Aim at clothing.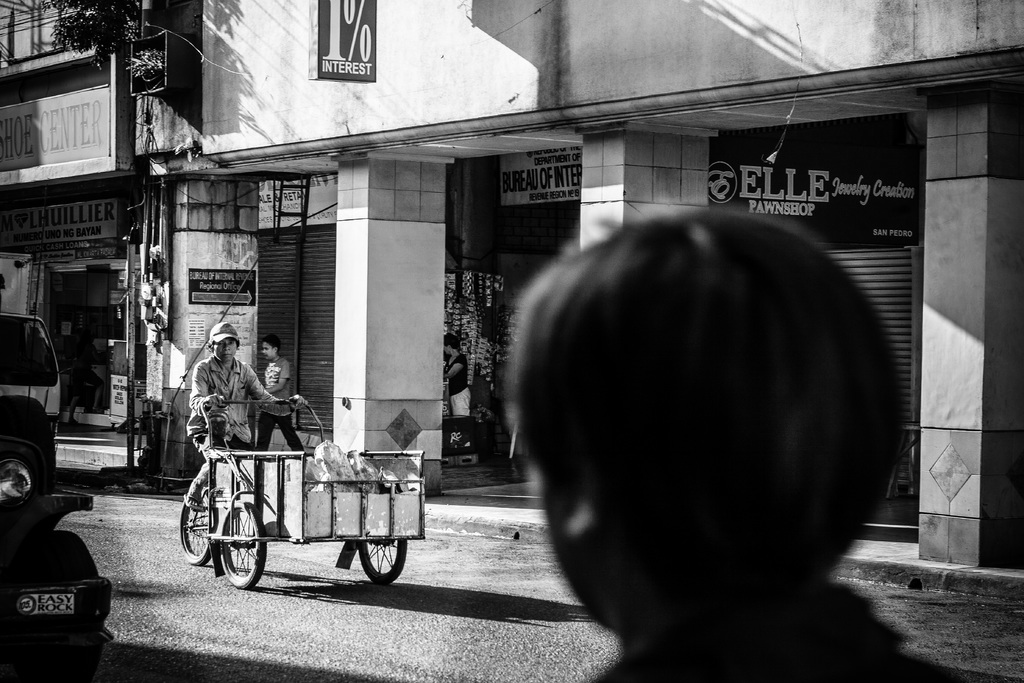
Aimed at <region>256, 414, 308, 456</region>.
